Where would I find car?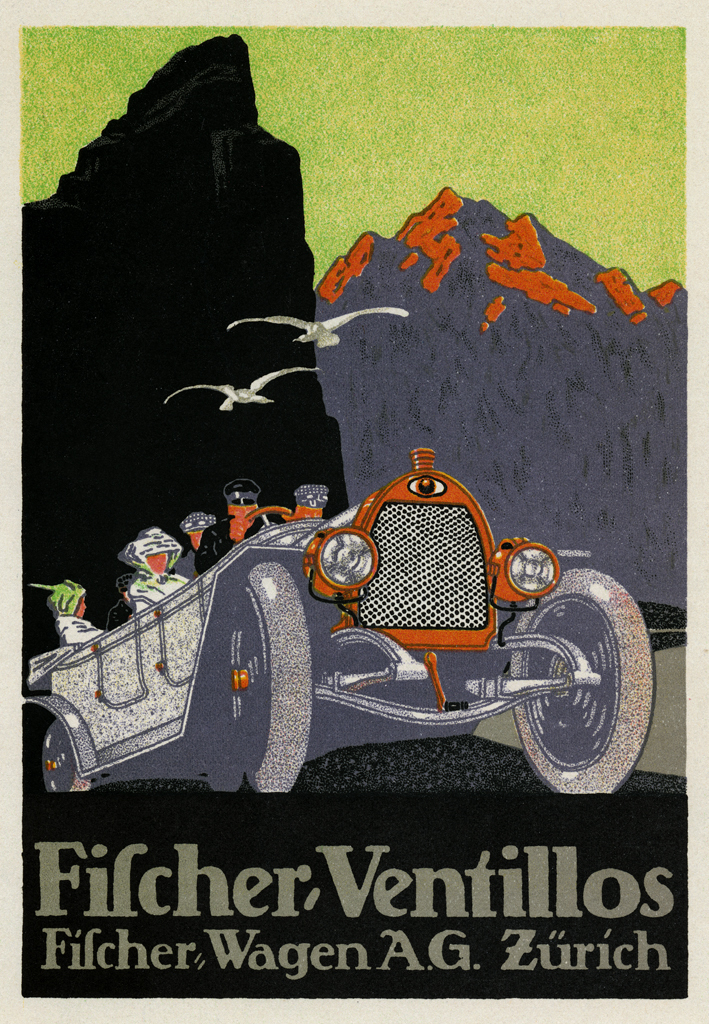
At {"x1": 20, "y1": 451, "x2": 657, "y2": 802}.
